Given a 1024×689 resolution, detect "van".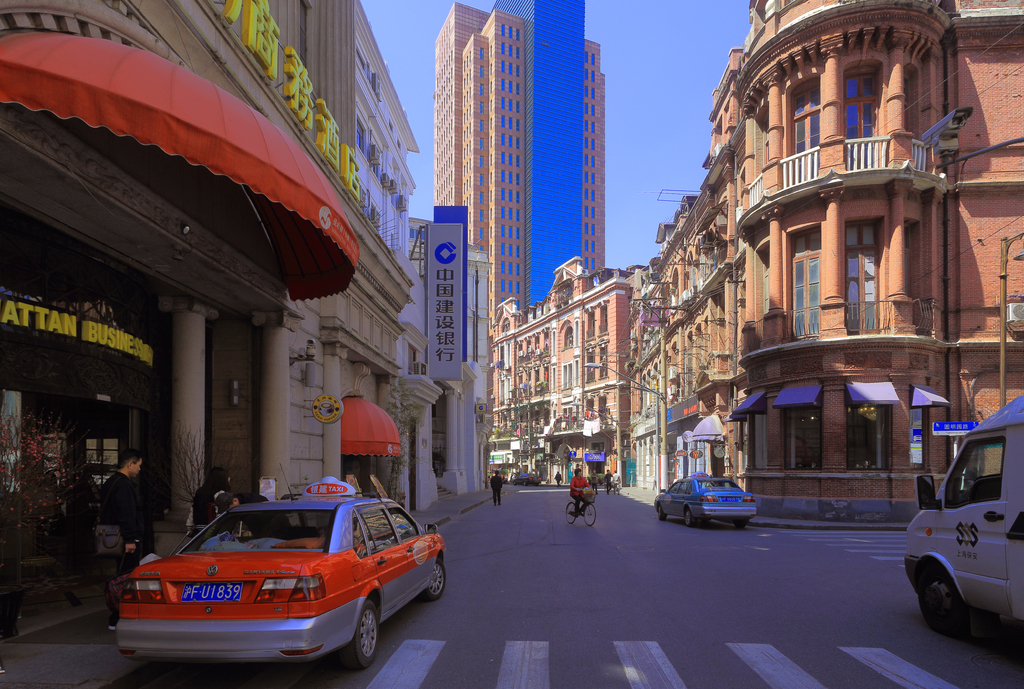
detection(900, 393, 1023, 644).
